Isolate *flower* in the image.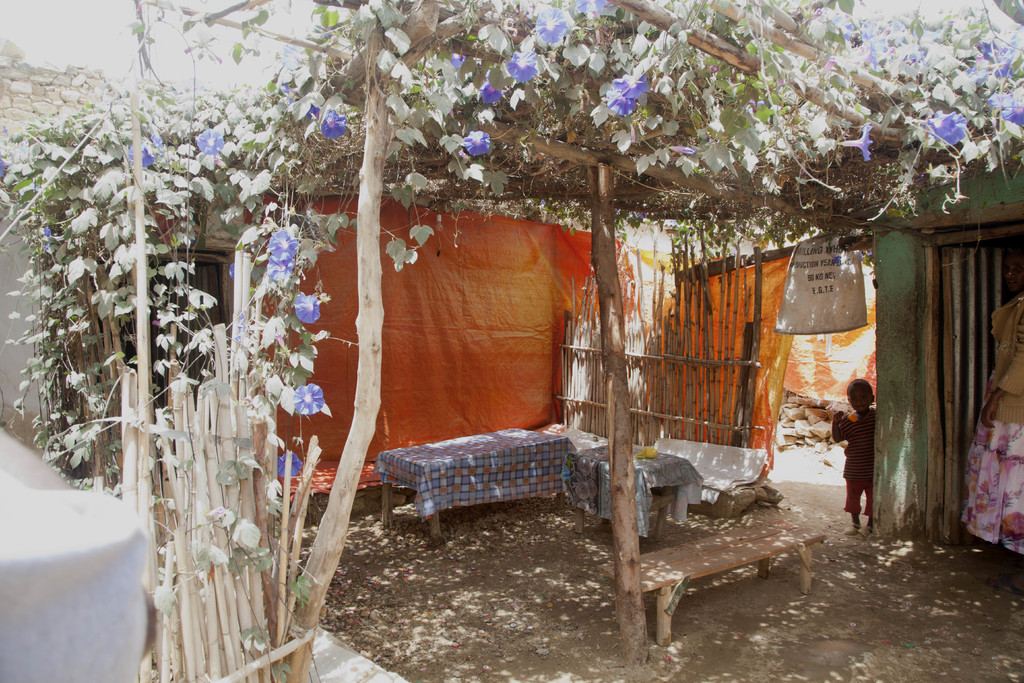
Isolated region: {"left": 858, "top": 22, "right": 883, "bottom": 69}.
